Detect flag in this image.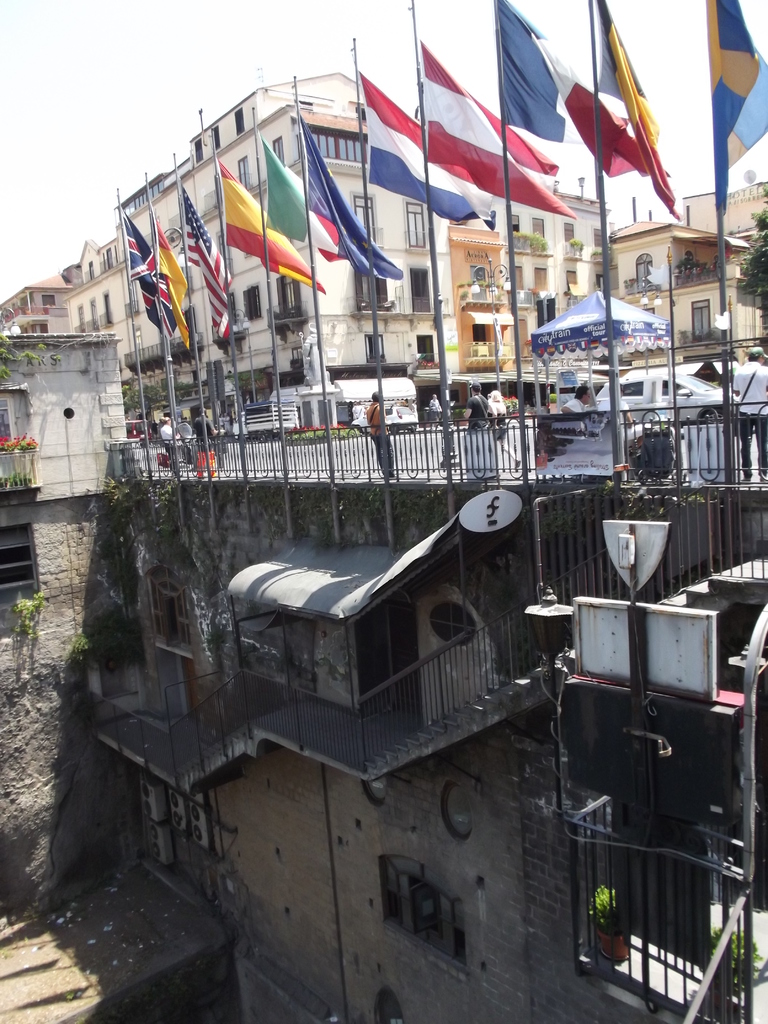
Detection: bbox=(589, 0, 688, 233).
